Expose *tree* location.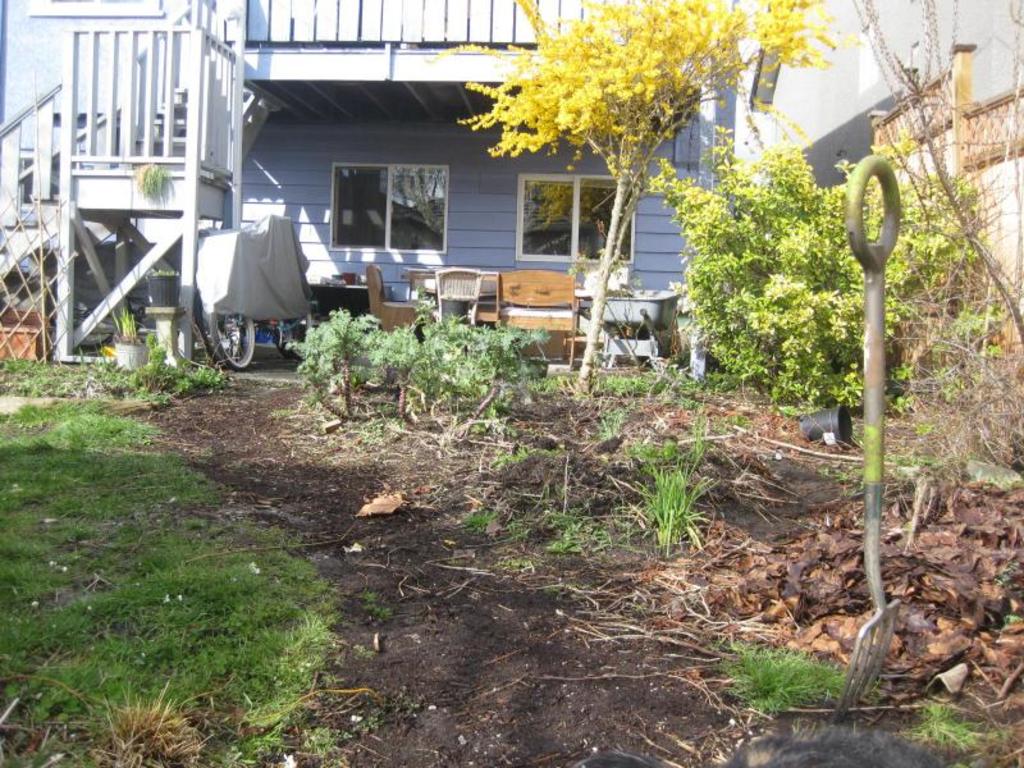
Exposed at crop(383, 8, 808, 360).
